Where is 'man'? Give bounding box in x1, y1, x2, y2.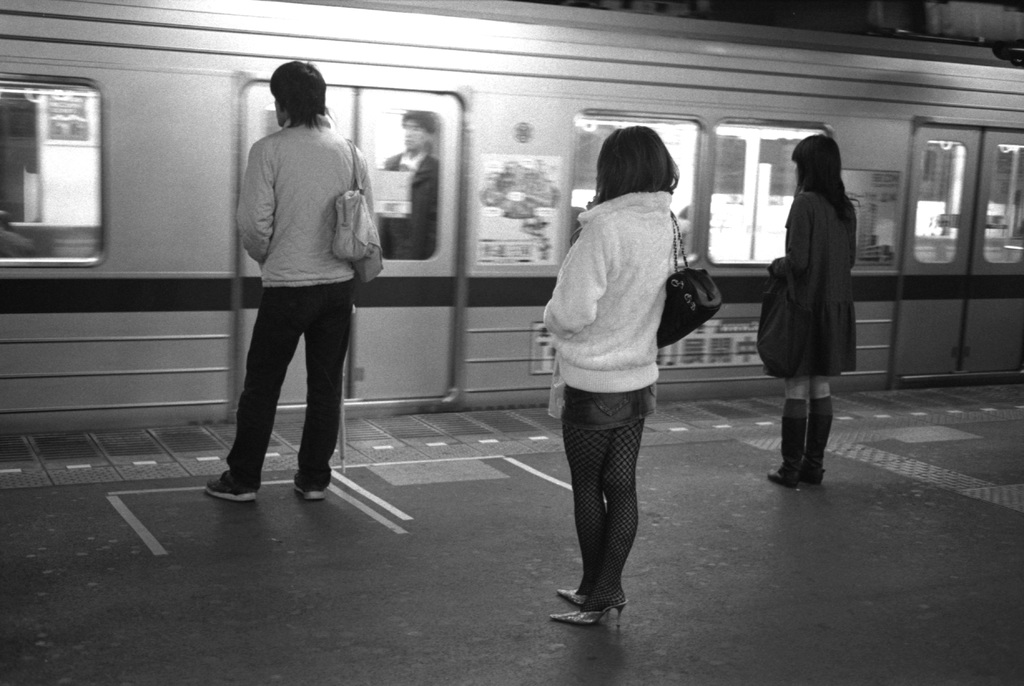
372, 110, 441, 261.
